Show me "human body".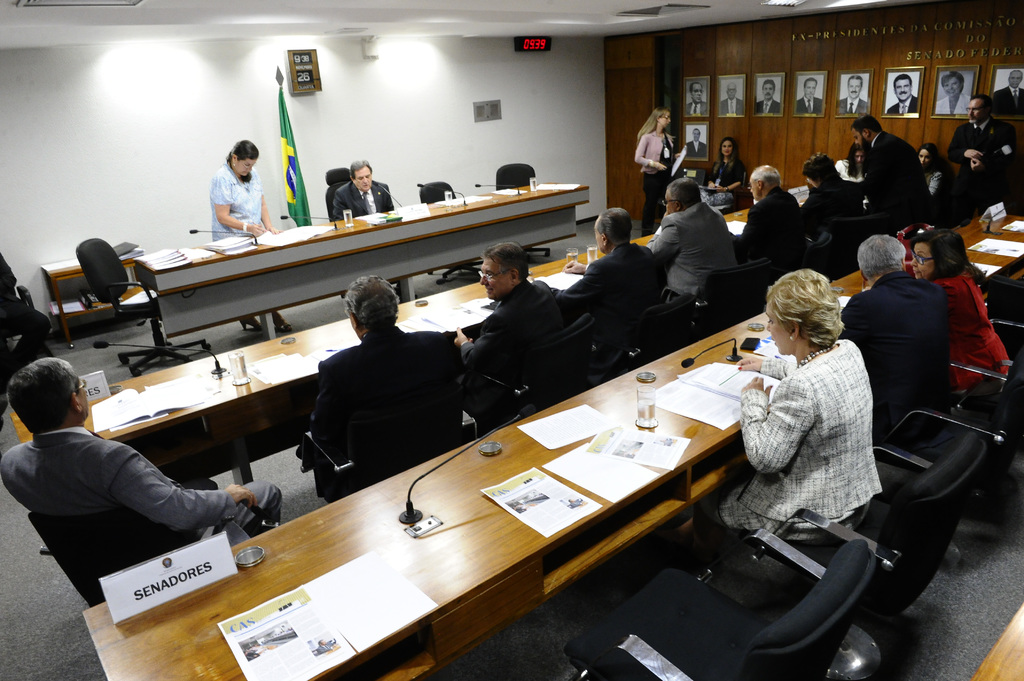
"human body" is here: region(686, 128, 704, 153).
